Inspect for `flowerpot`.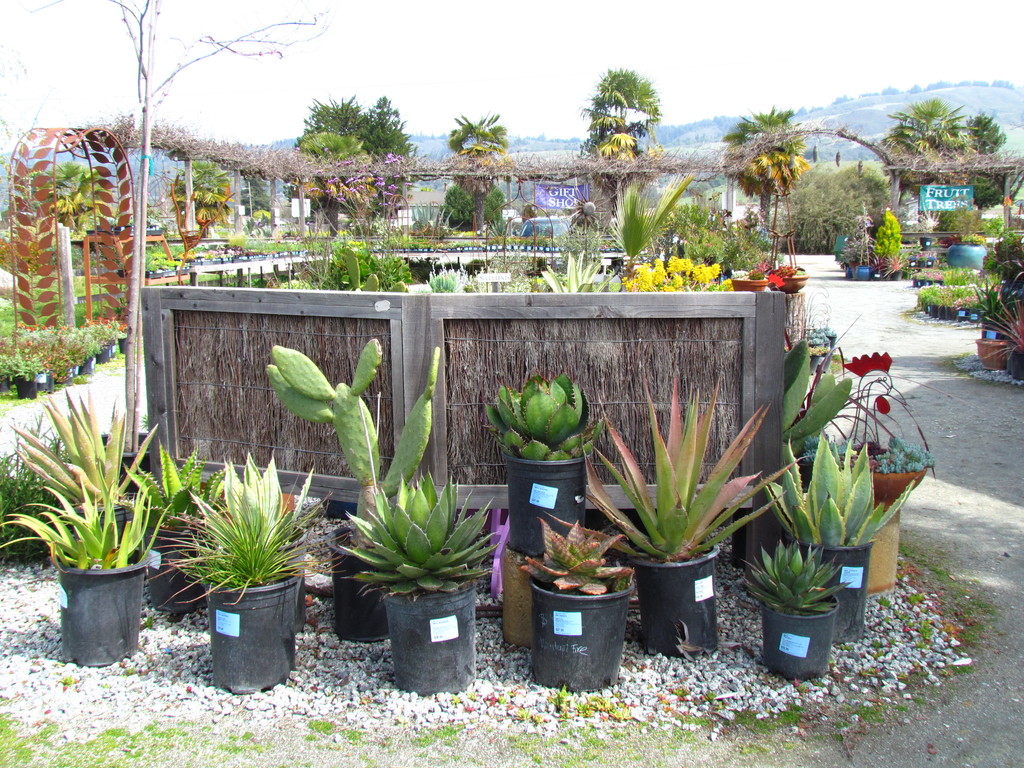
Inspection: bbox=(500, 446, 586, 650).
